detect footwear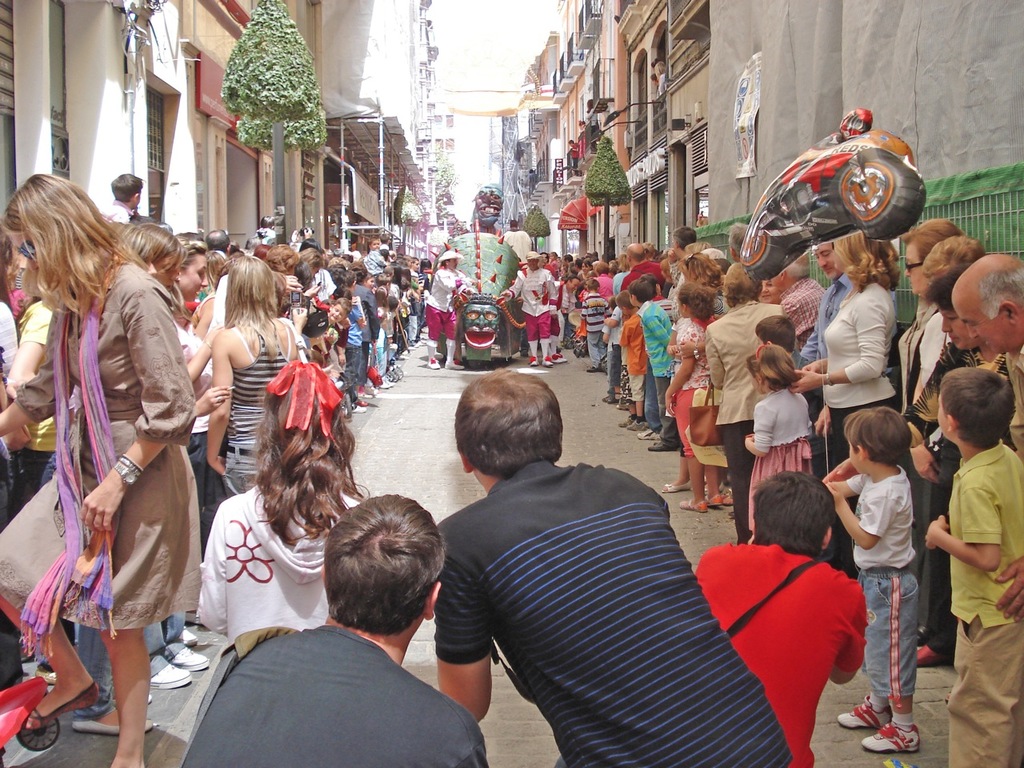
(left=586, top=368, right=603, bottom=370)
